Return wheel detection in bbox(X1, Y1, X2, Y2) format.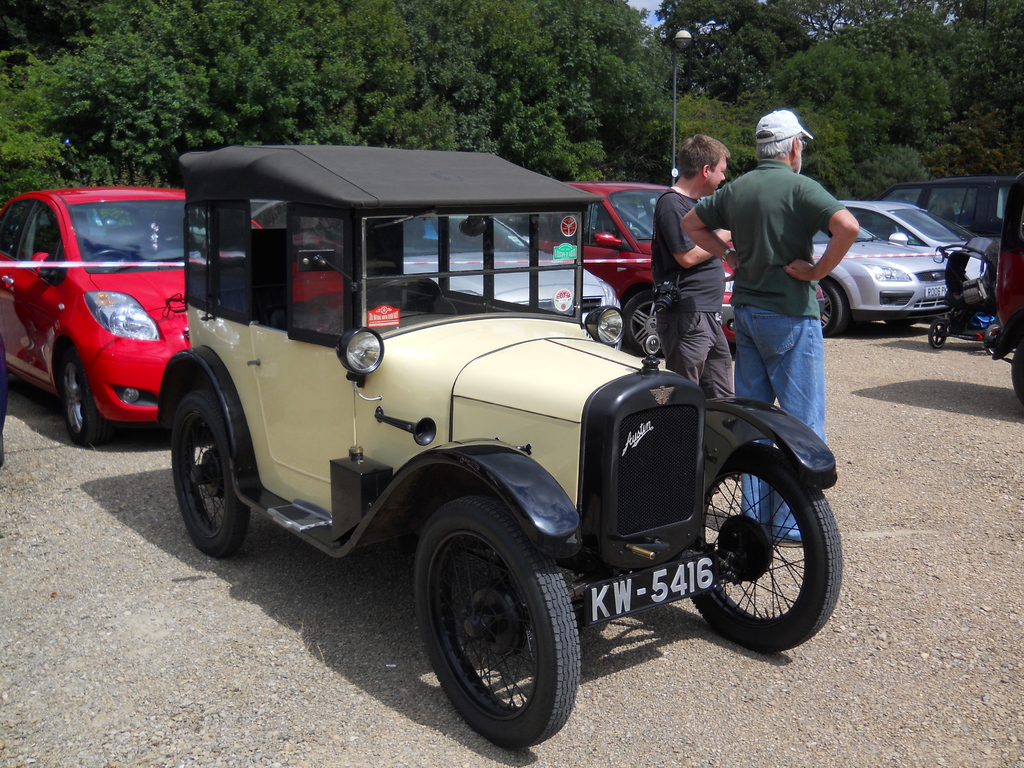
bbox(361, 274, 444, 316).
